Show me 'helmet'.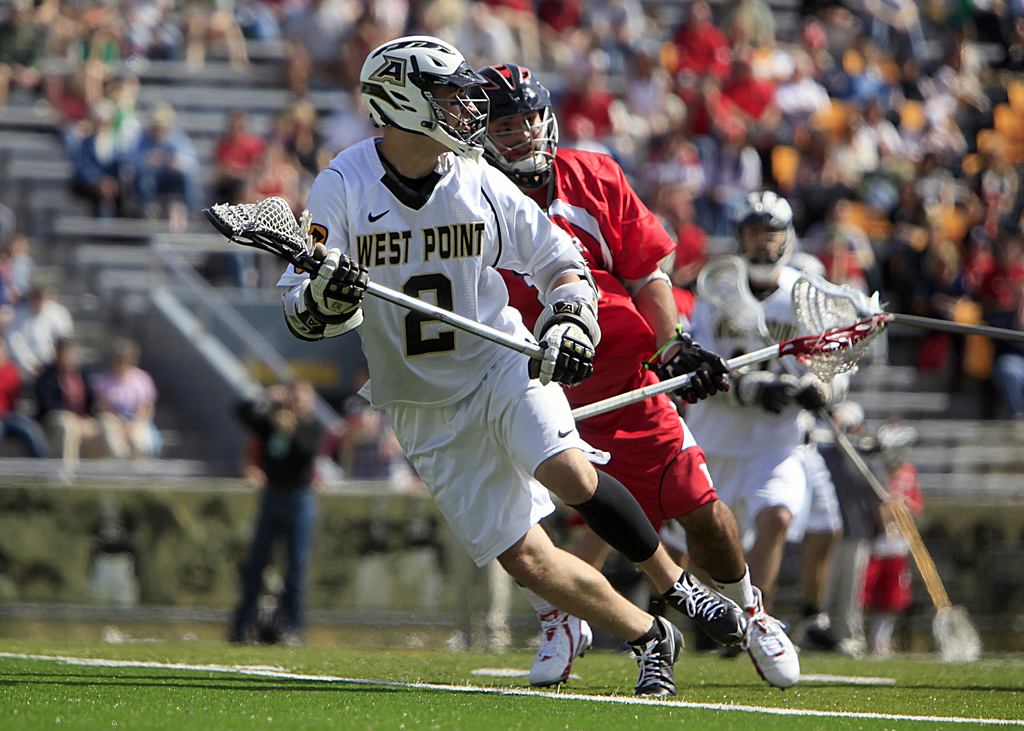
'helmet' is here: crop(361, 35, 483, 154).
